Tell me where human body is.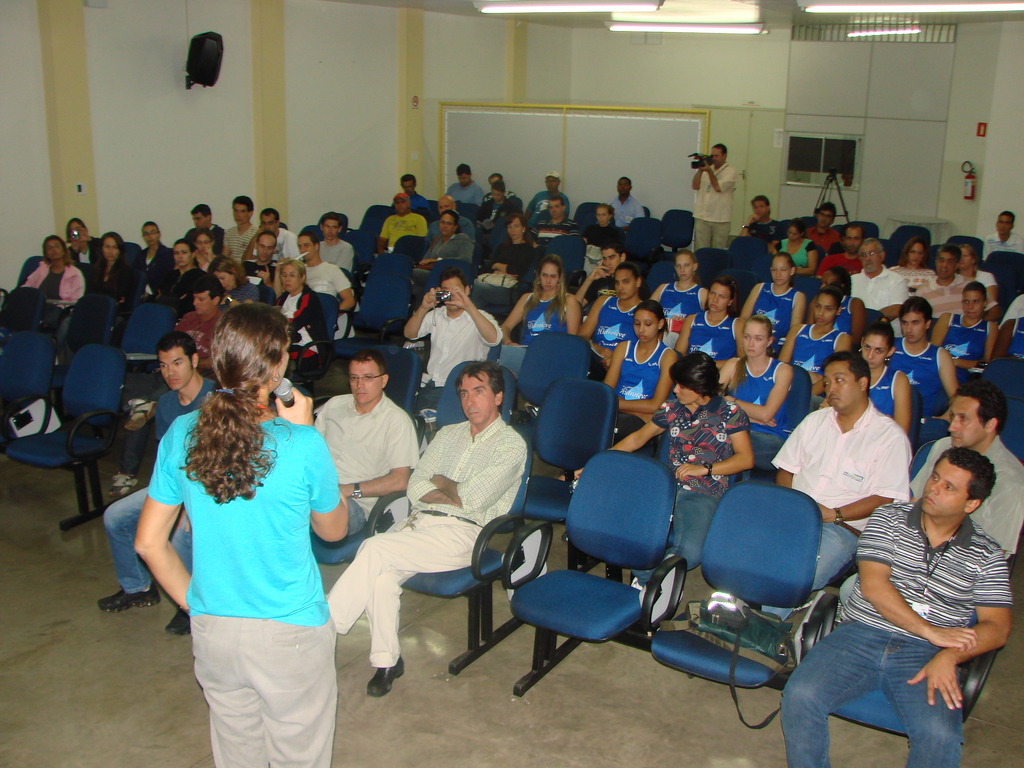
human body is at BBox(649, 250, 711, 329).
